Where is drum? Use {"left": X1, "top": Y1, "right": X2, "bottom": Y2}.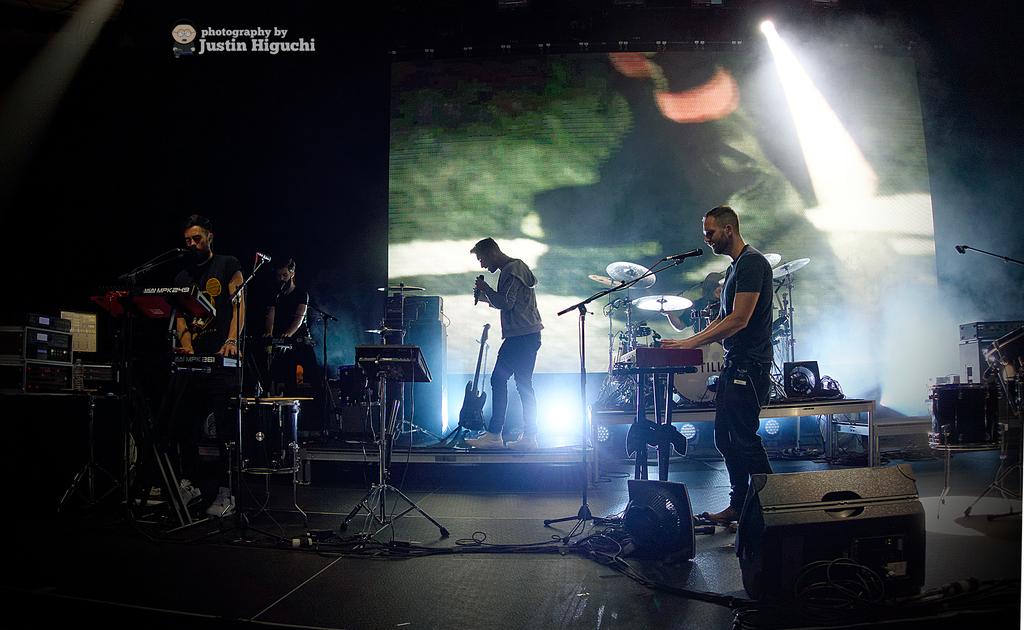
{"left": 981, "top": 325, "right": 1023, "bottom": 392}.
